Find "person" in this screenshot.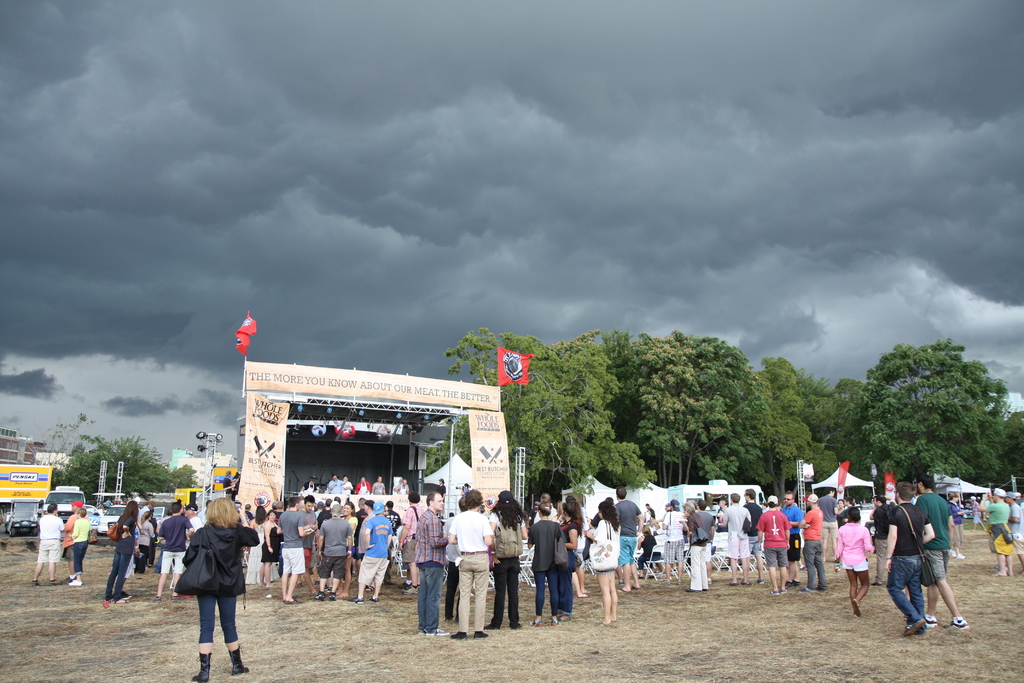
The bounding box for "person" is <bbox>1004, 493, 1023, 571</bbox>.
